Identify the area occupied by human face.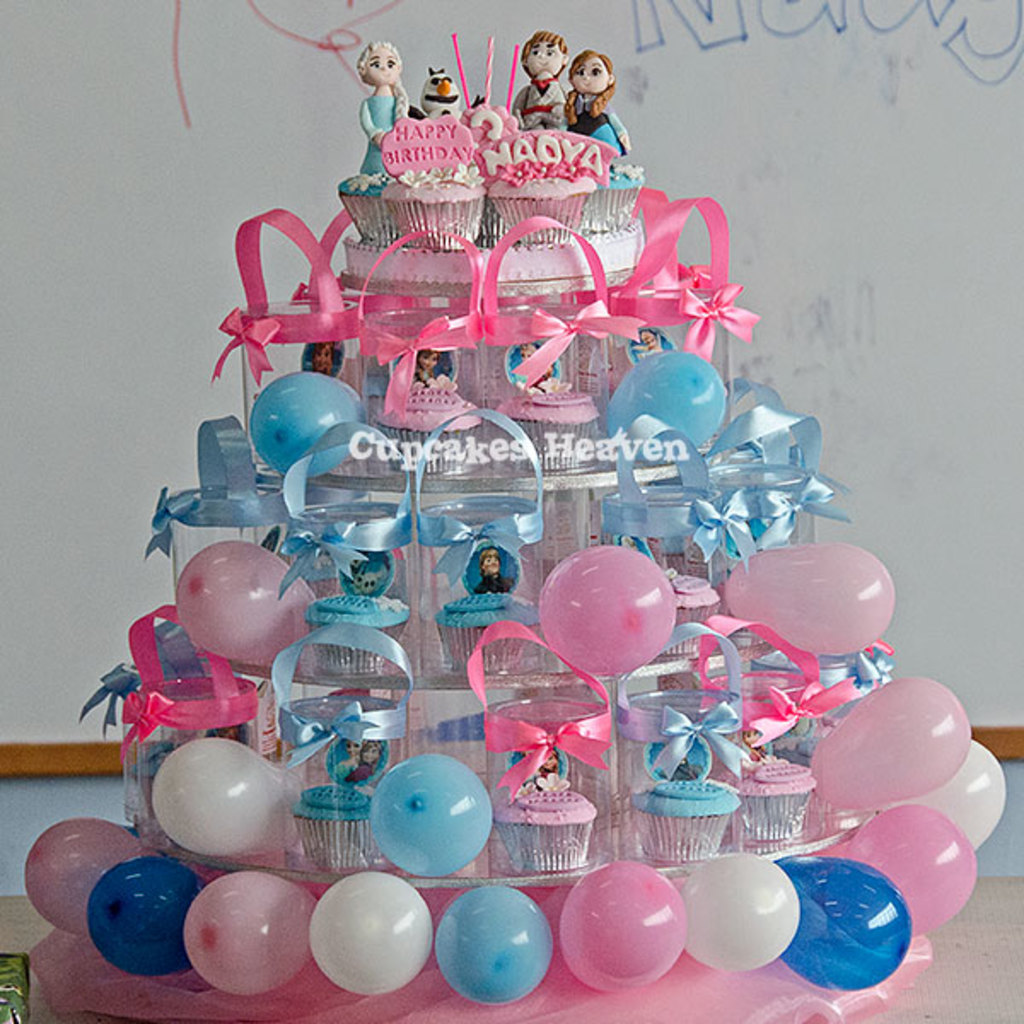
Area: bbox=[357, 43, 401, 84].
